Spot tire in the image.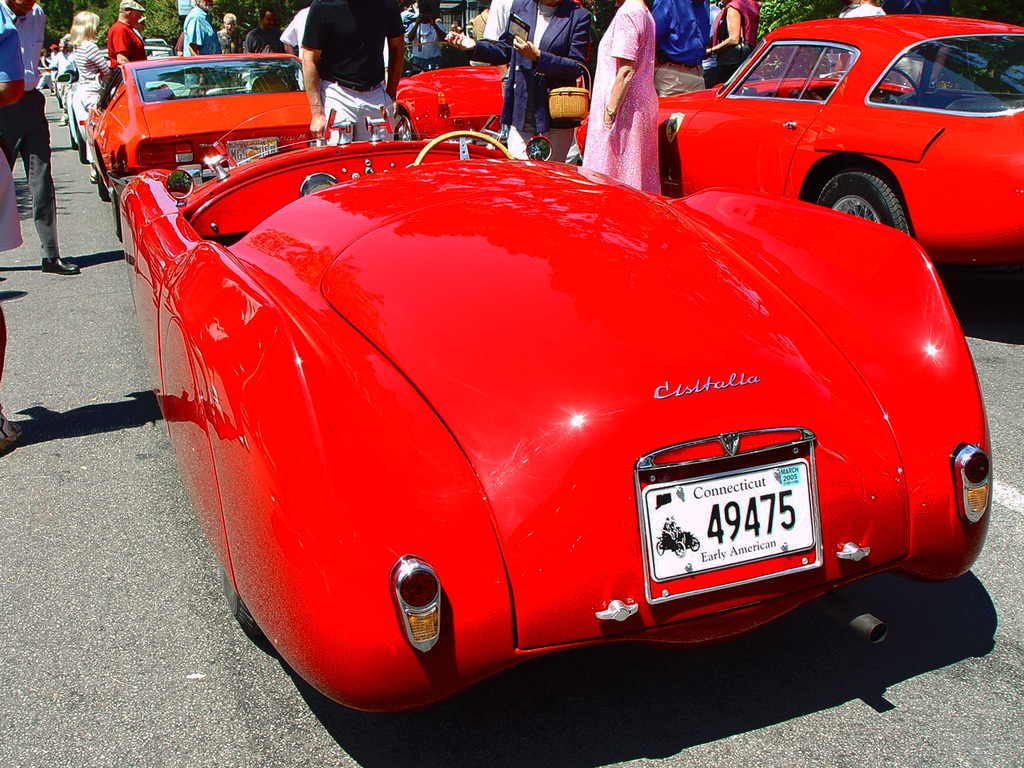
tire found at x1=394, y1=110, x2=416, y2=138.
